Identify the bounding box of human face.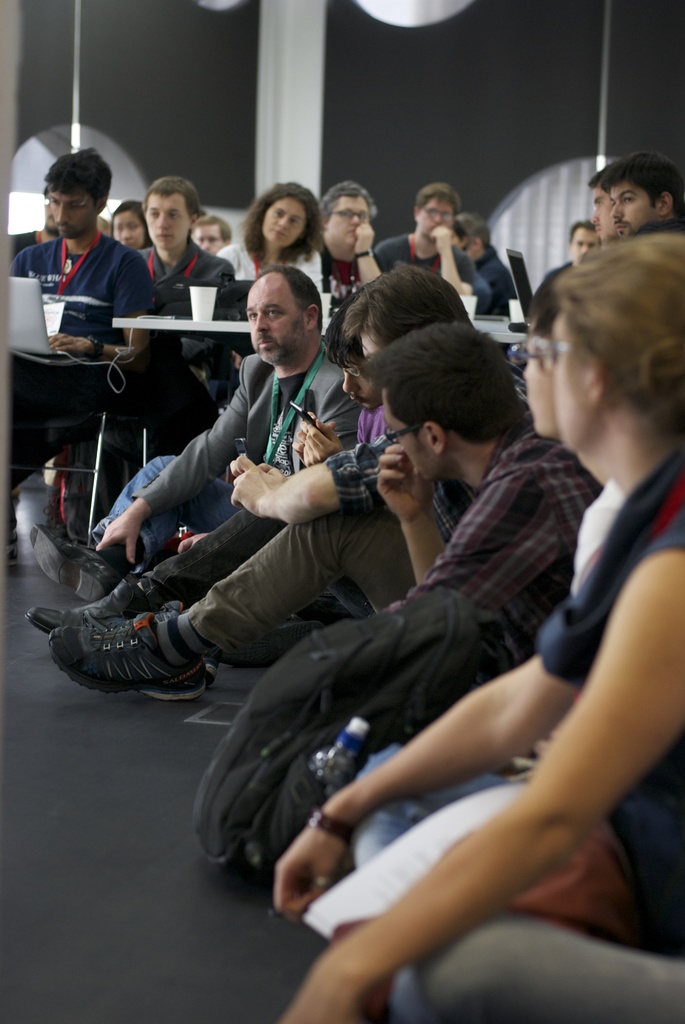
{"left": 253, "top": 281, "right": 301, "bottom": 362}.
